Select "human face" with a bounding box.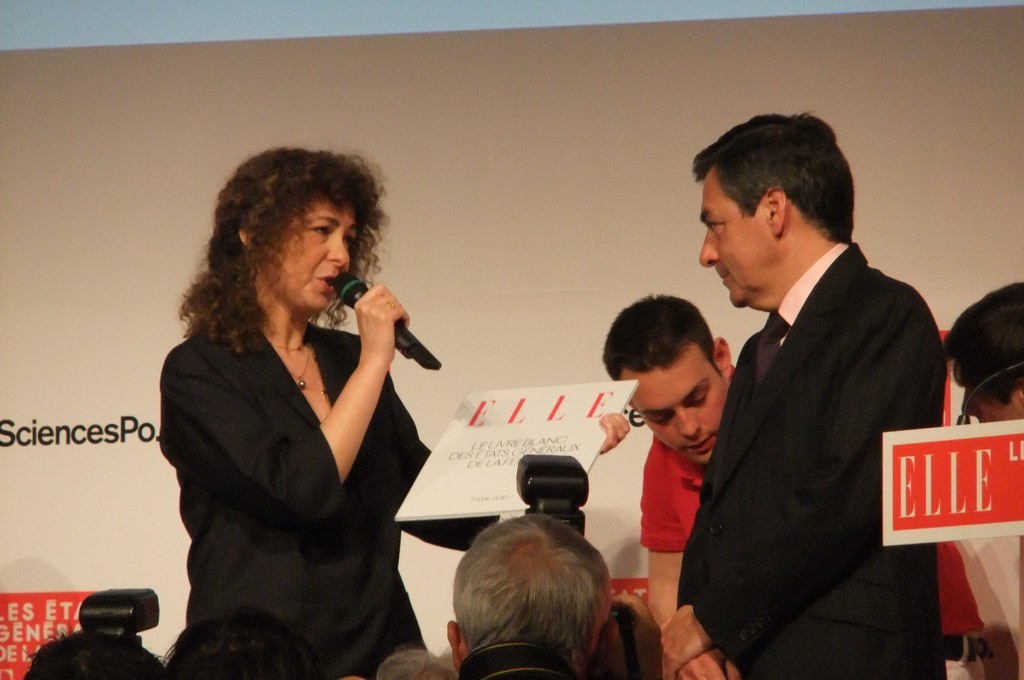
left=636, top=356, right=731, bottom=461.
